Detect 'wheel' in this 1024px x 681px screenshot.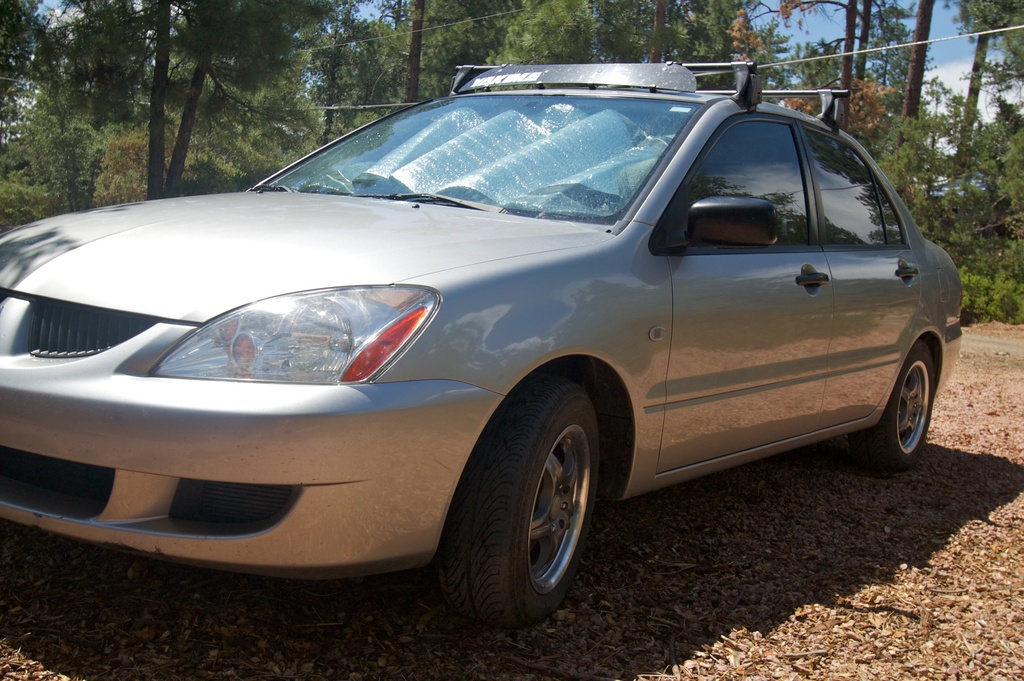
Detection: bbox=(850, 341, 934, 474).
